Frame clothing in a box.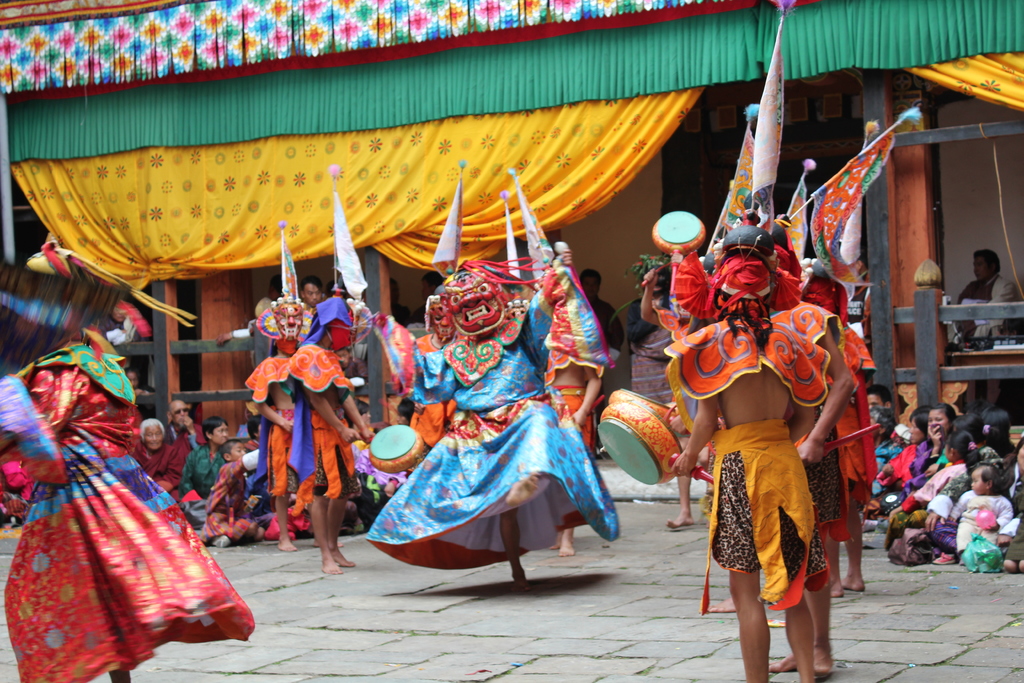
region(289, 299, 356, 504).
